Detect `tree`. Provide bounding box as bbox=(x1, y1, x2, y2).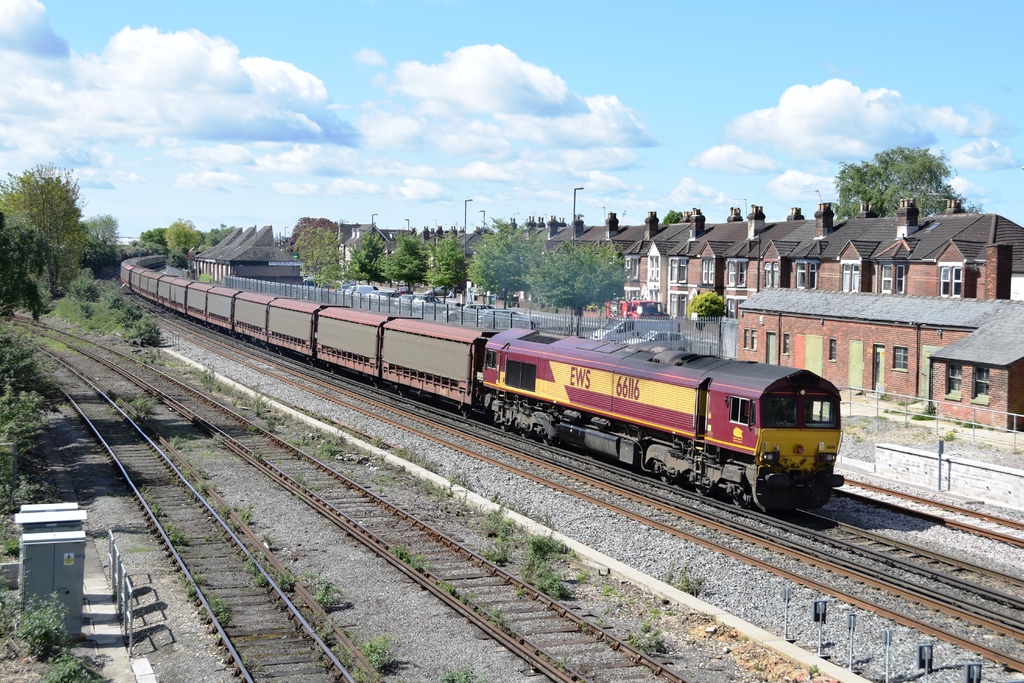
bbox=(0, 153, 160, 359).
